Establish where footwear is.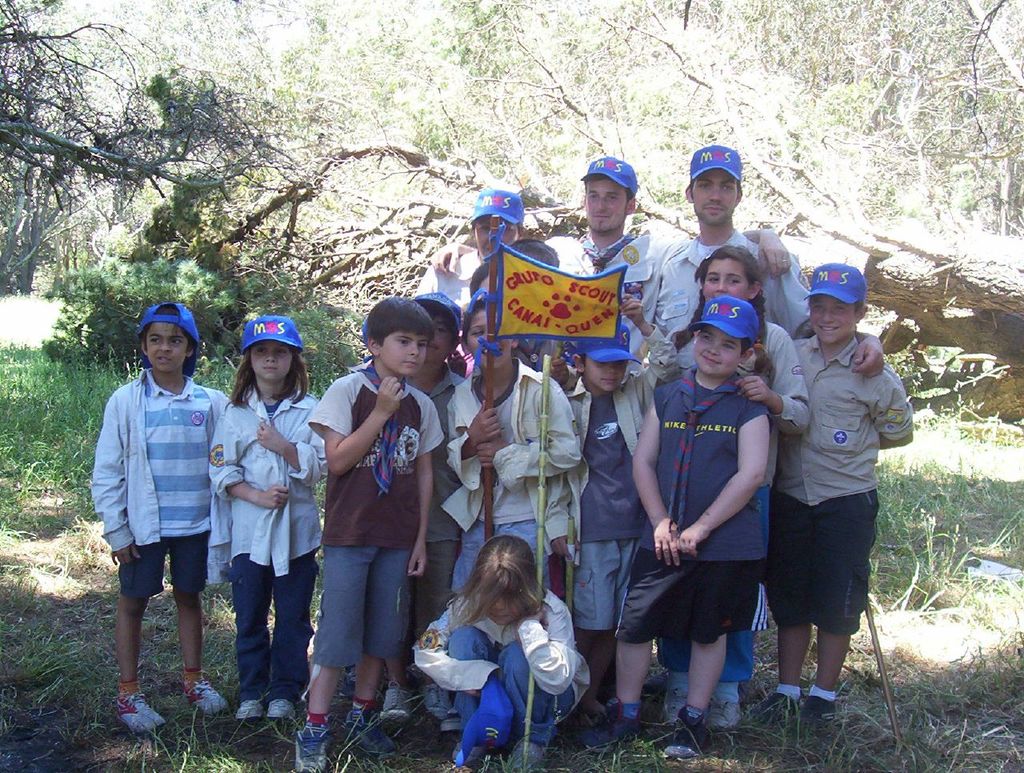
Established at (x1=112, y1=696, x2=166, y2=738).
